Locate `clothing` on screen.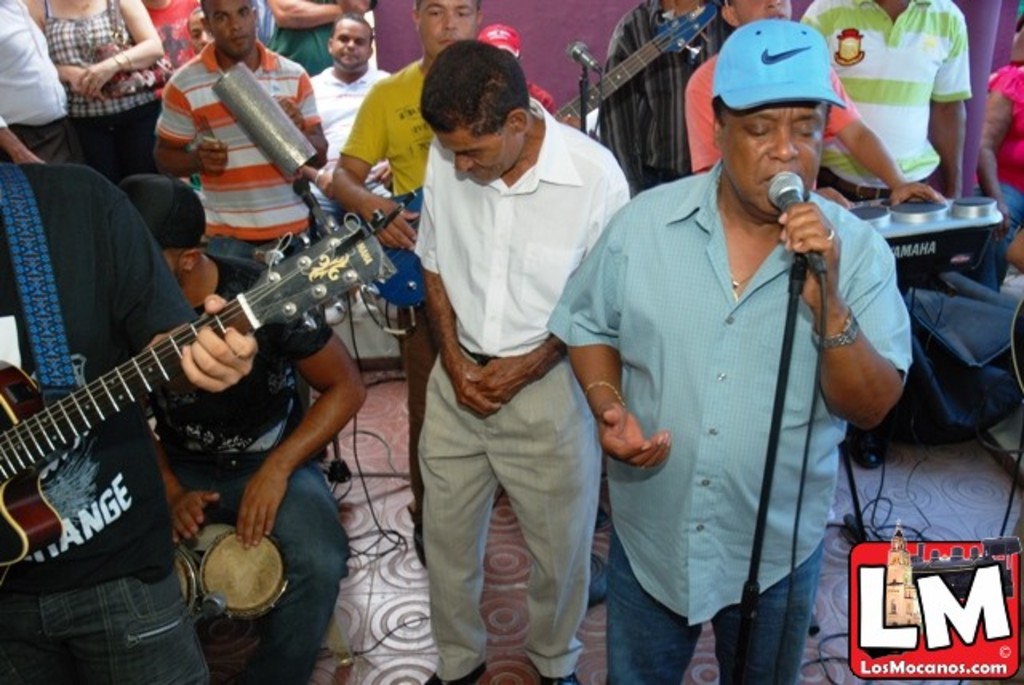
On screen at 600 0 736 190.
